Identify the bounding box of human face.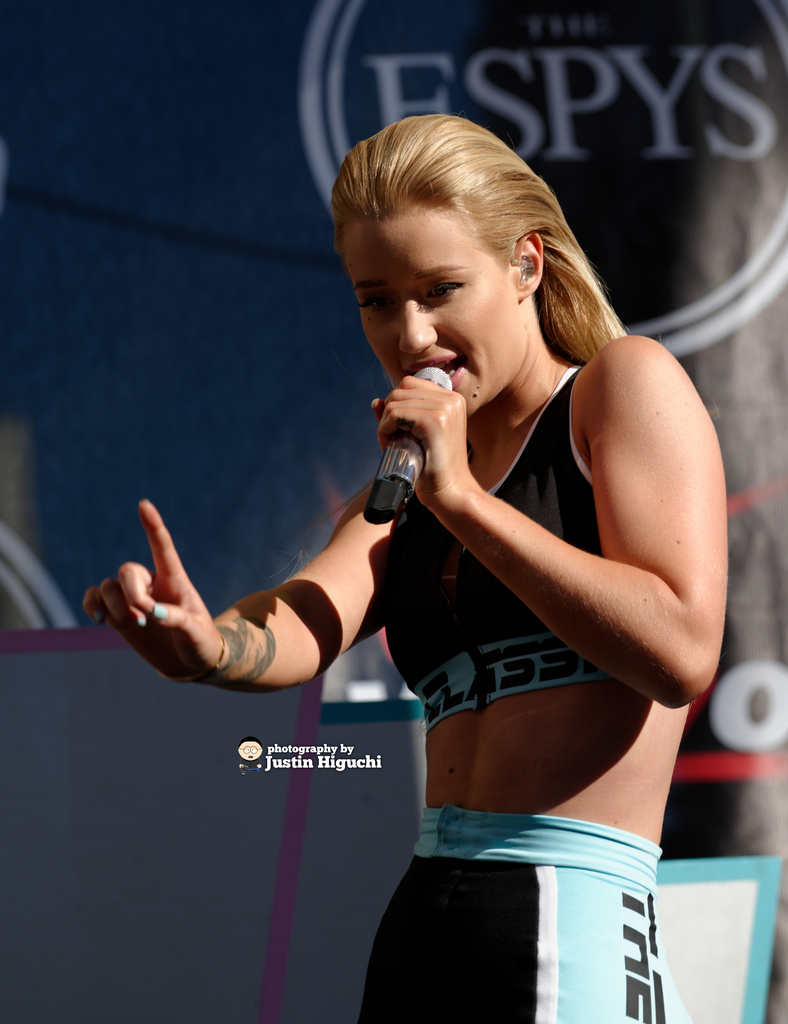
338 220 520 419.
